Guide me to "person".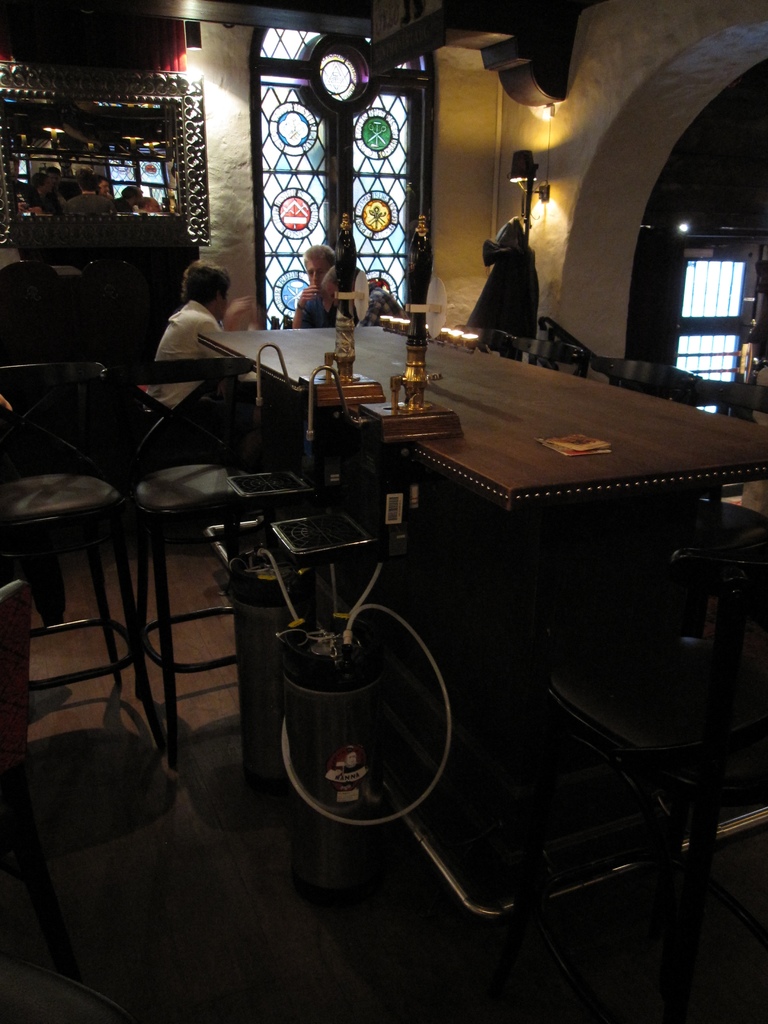
Guidance: box(143, 256, 237, 419).
